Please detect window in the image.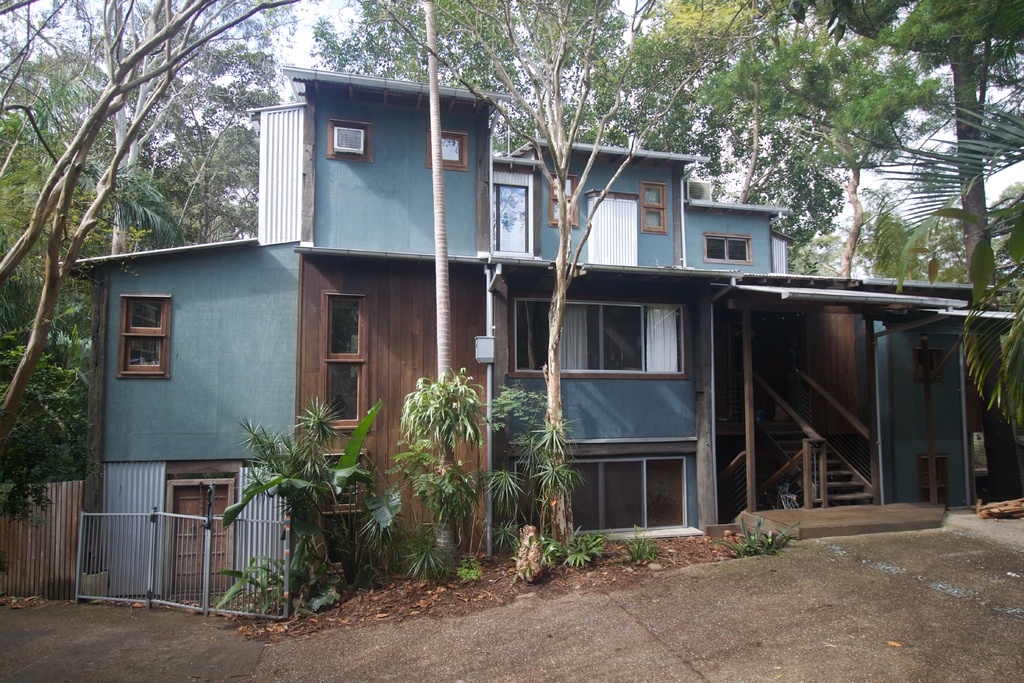
(428, 126, 468, 172).
